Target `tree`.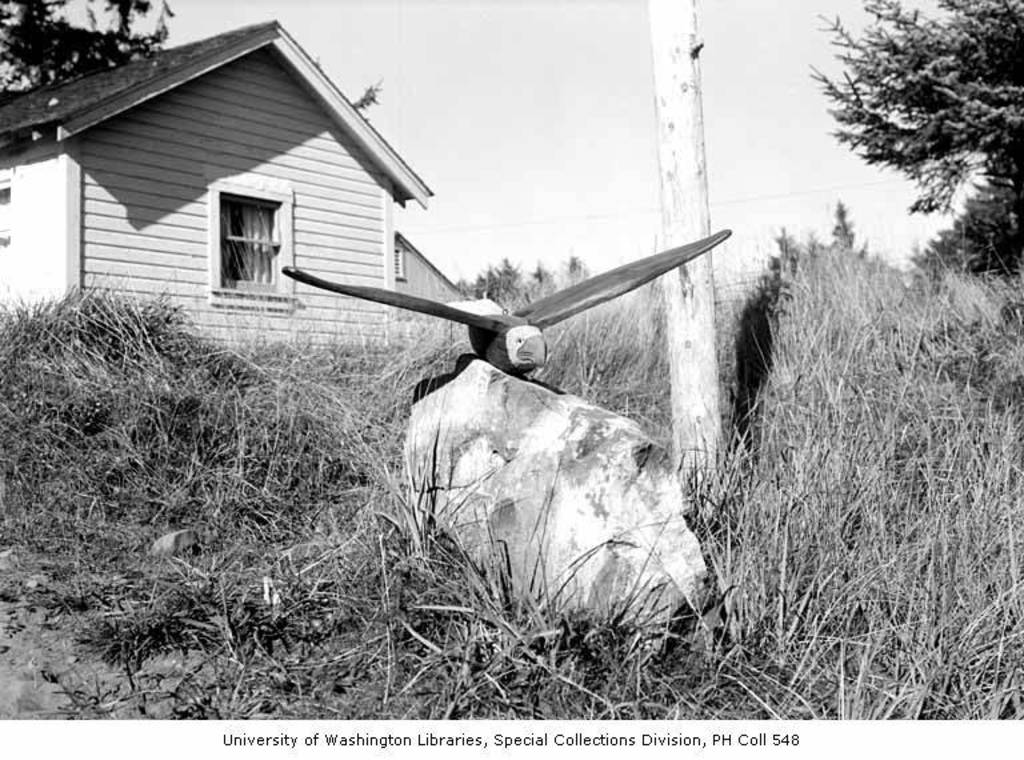
Target region: 827:12:1003:260.
